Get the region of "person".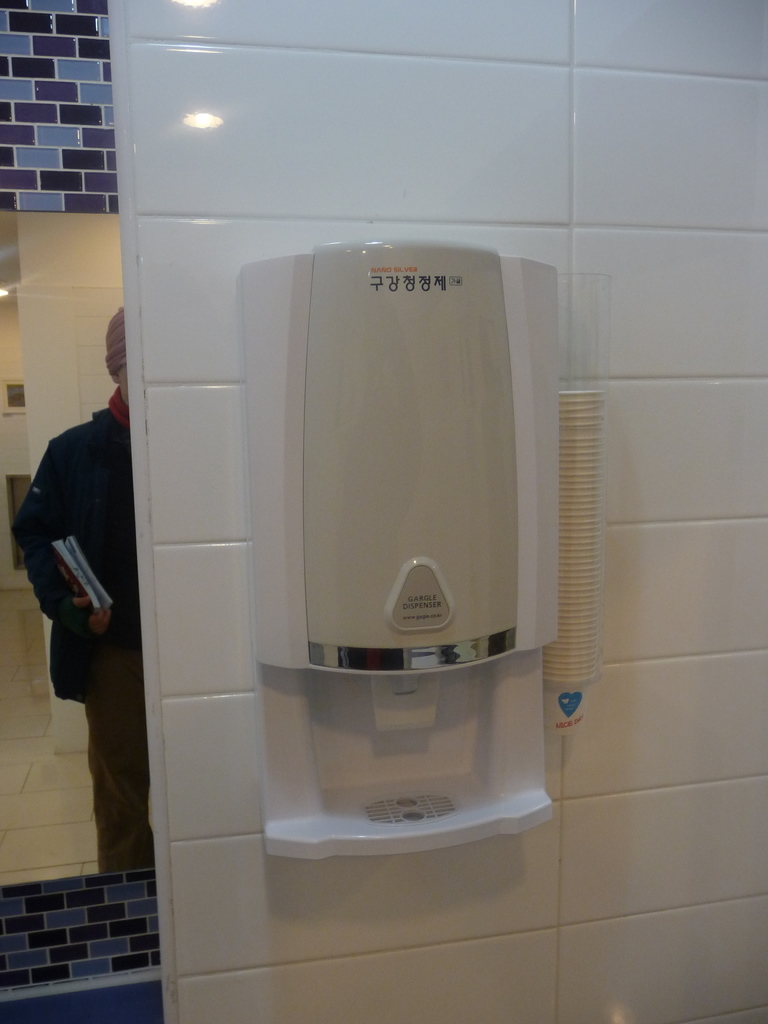
(0,301,152,870).
